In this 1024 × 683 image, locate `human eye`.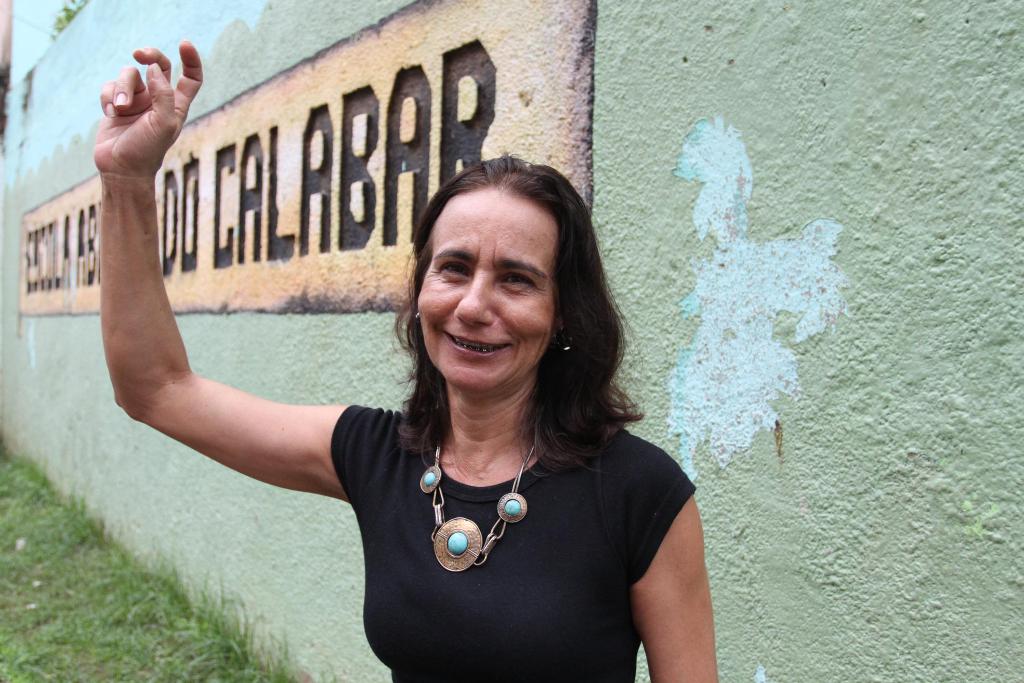
Bounding box: [x1=490, y1=272, x2=548, y2=296].
